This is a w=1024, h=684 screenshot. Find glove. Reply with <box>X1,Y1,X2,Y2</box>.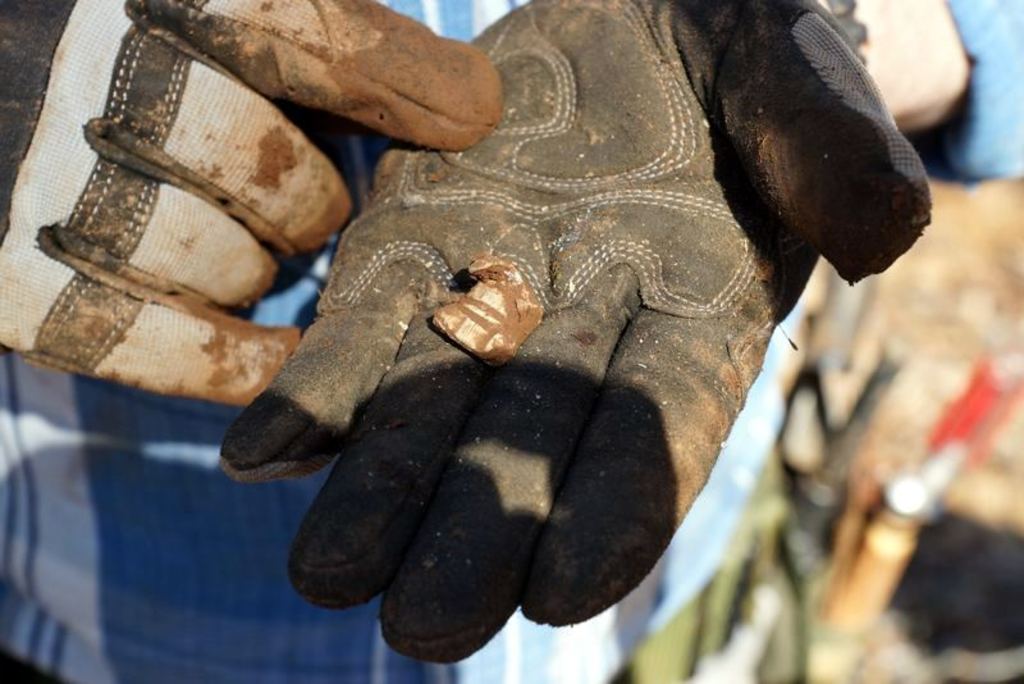
<box>0,0,504,407</box>.
